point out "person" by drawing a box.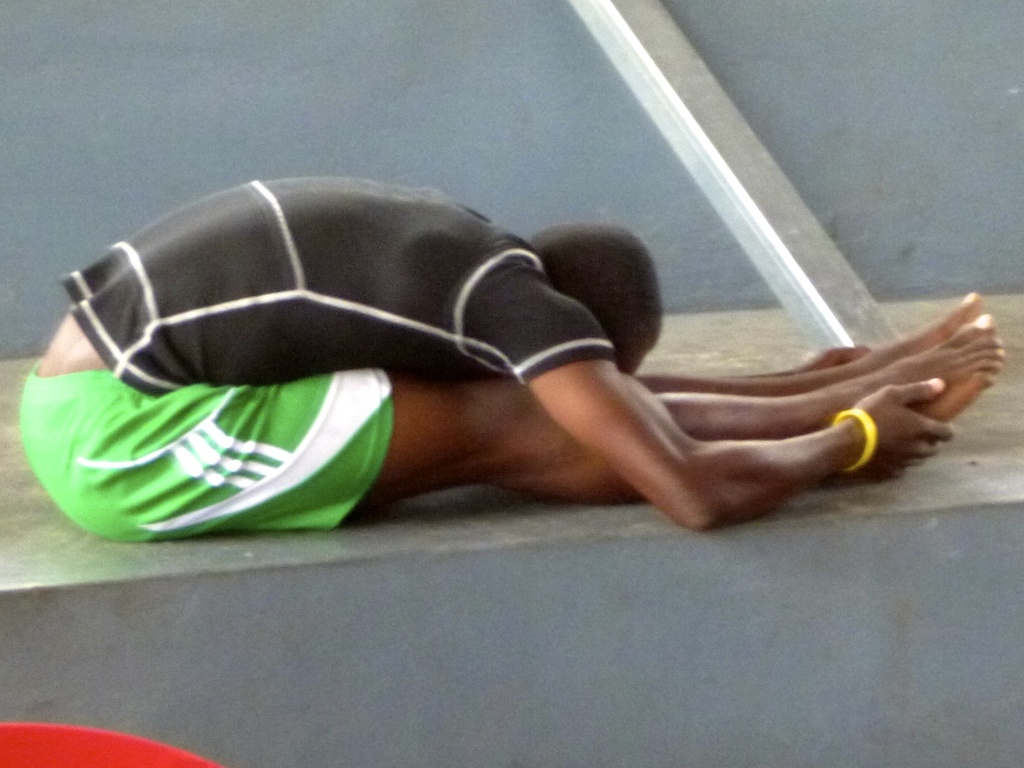
detection(33, 156, 973, 577).
